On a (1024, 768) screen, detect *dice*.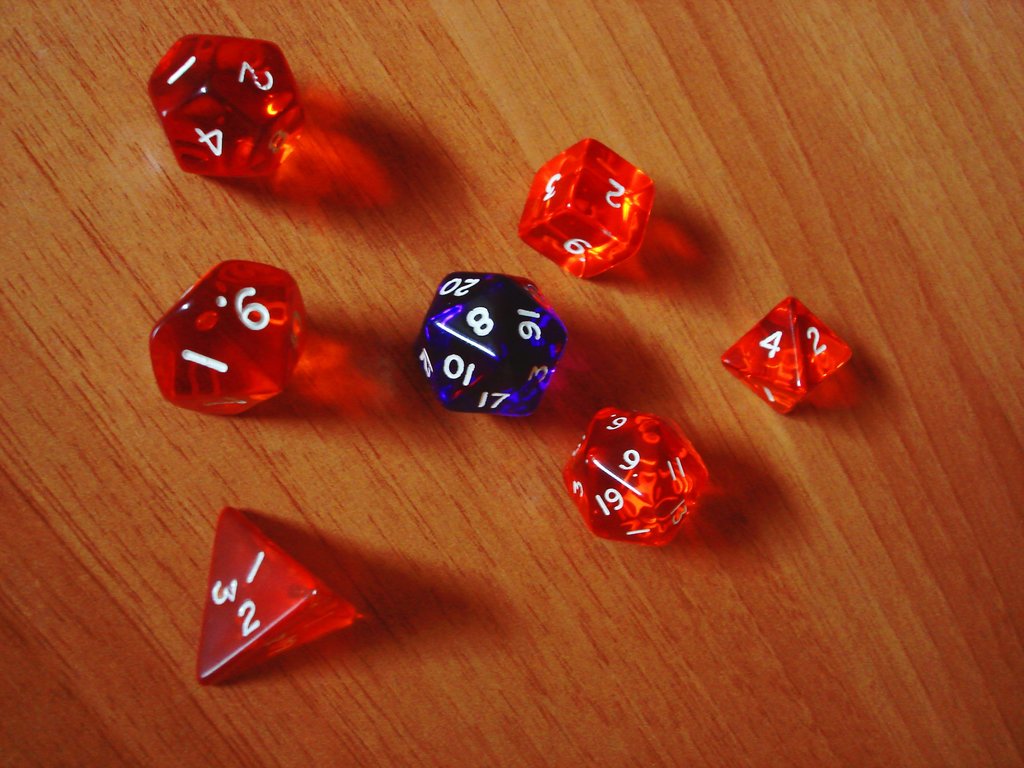
149/255/318/415.
